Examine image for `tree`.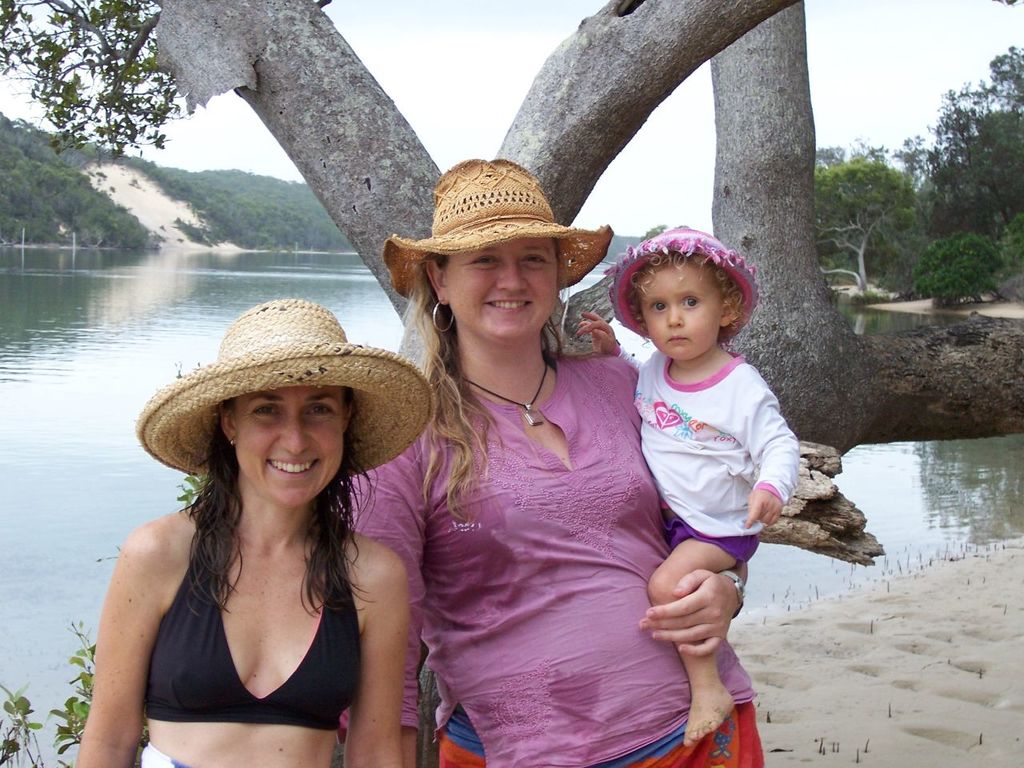
Examination result: crop(0, 0, 1022, 767).
